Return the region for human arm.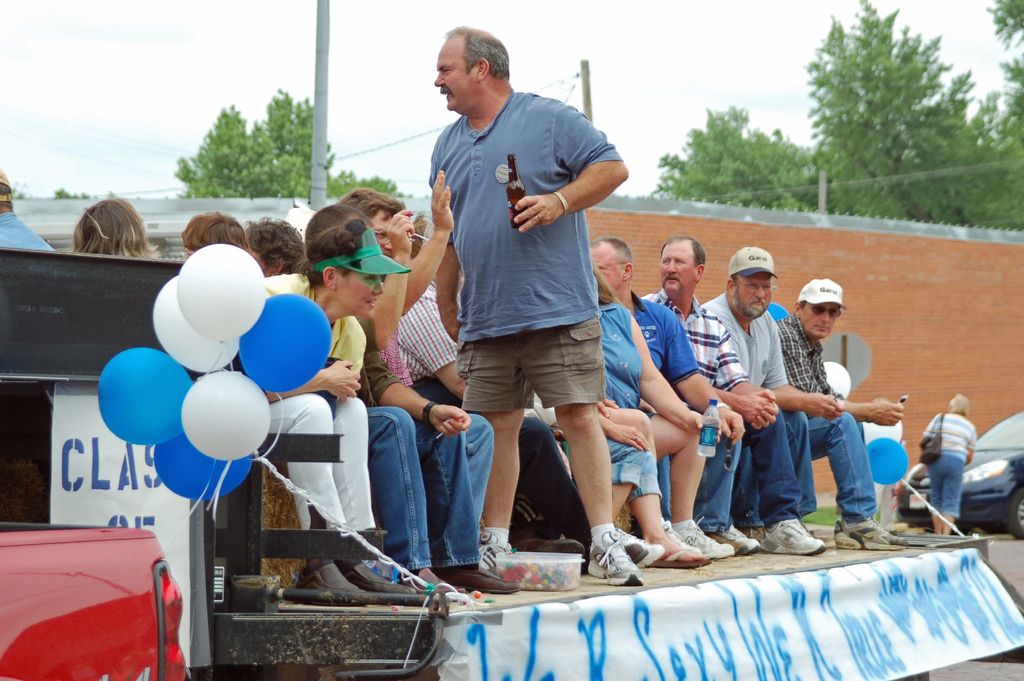
rect(400, 293, 475, 400).
